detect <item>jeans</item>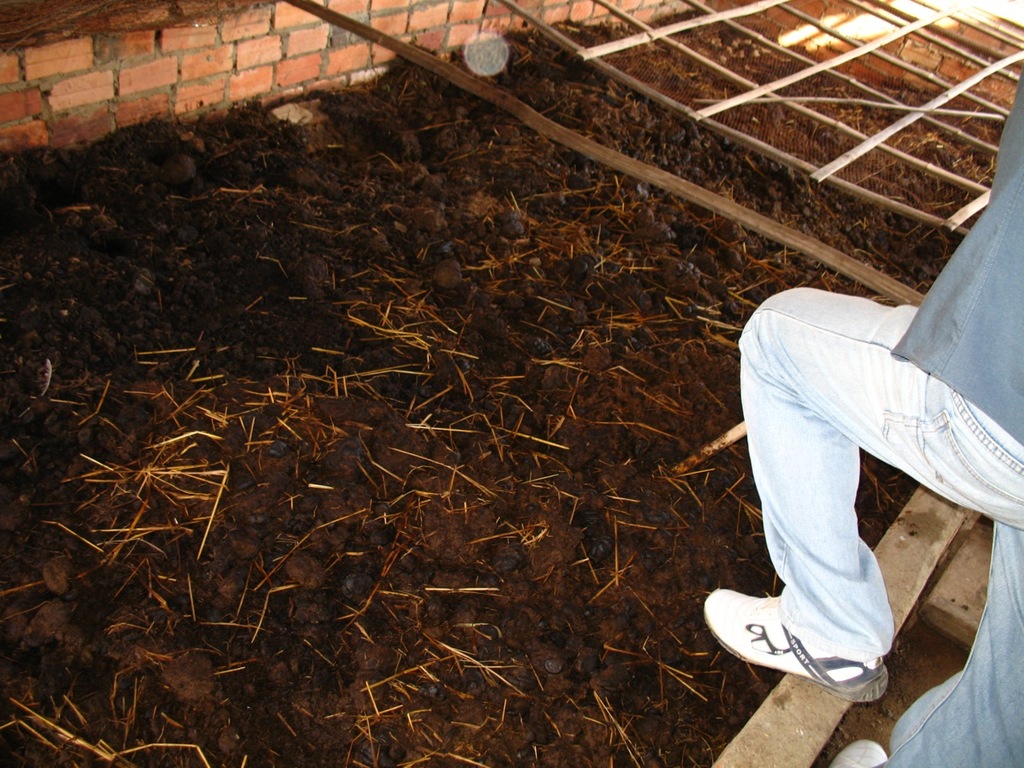
Rect(734, 284, 1023, 767)
